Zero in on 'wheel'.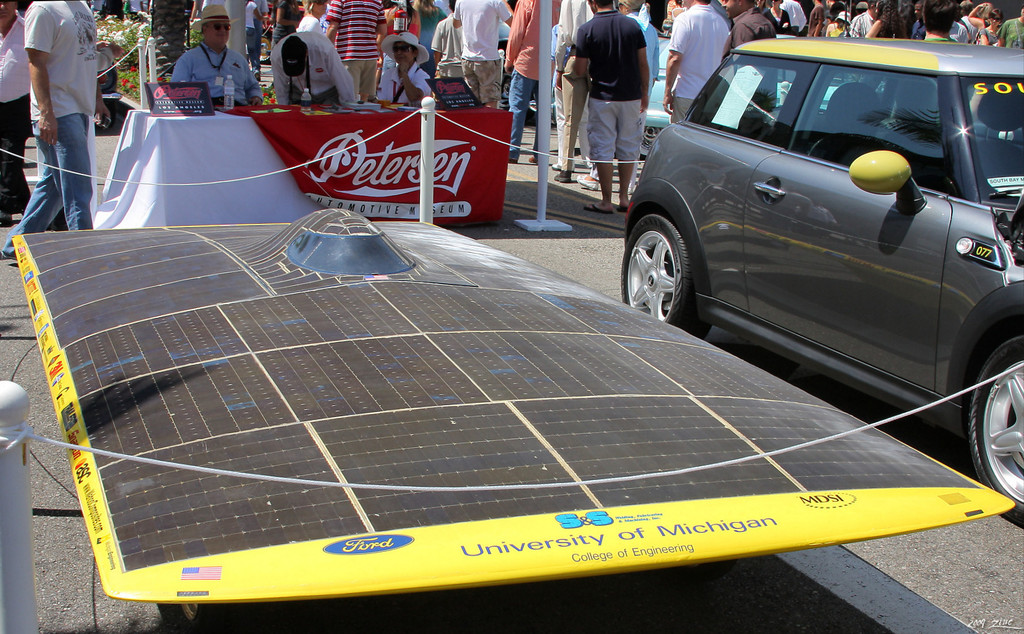
Zeroed in: region(959, 329, 1023, 520).
